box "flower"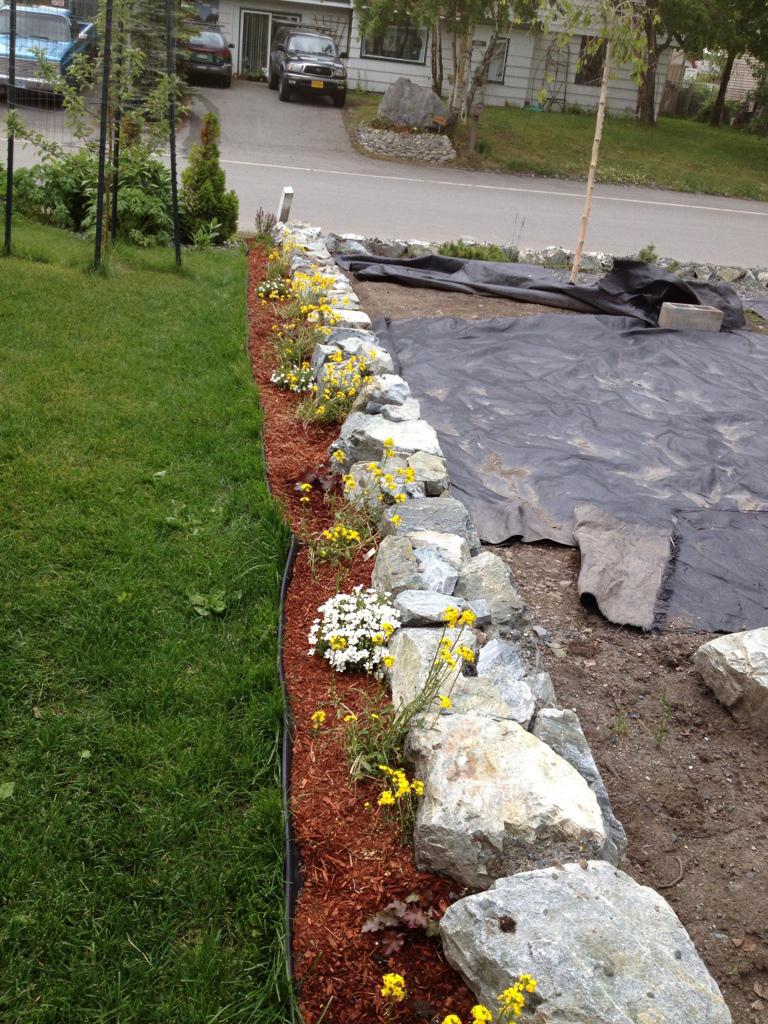
[380,963,408,999]
